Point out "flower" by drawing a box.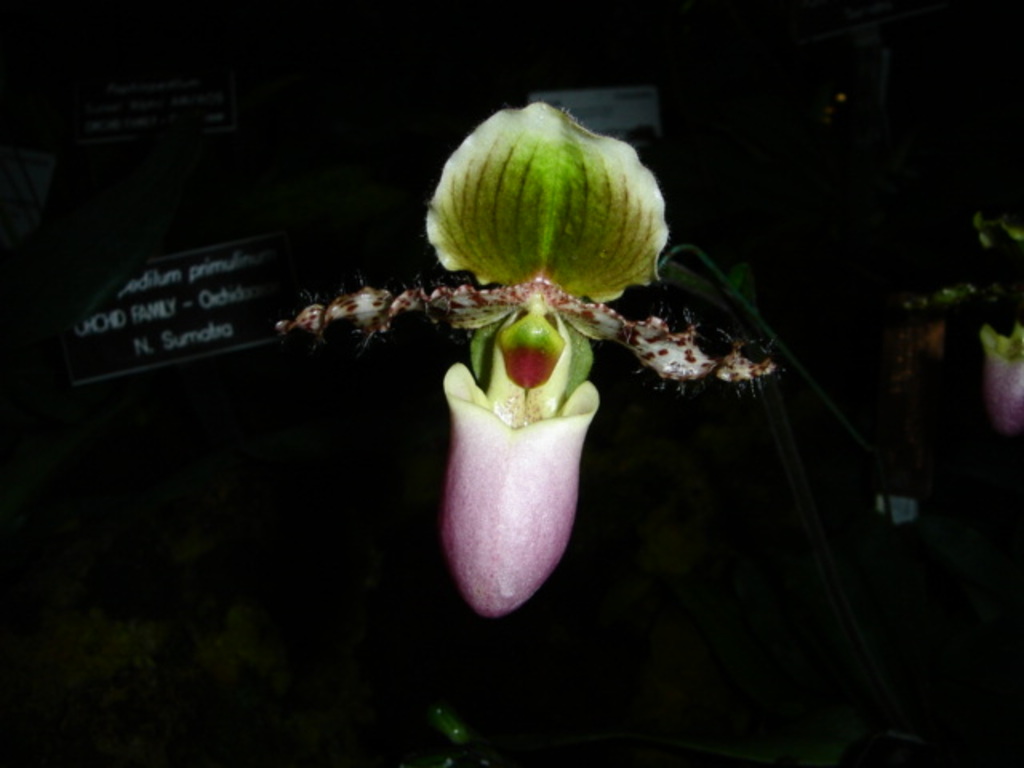
select_region(282, 88, 733, 530).
